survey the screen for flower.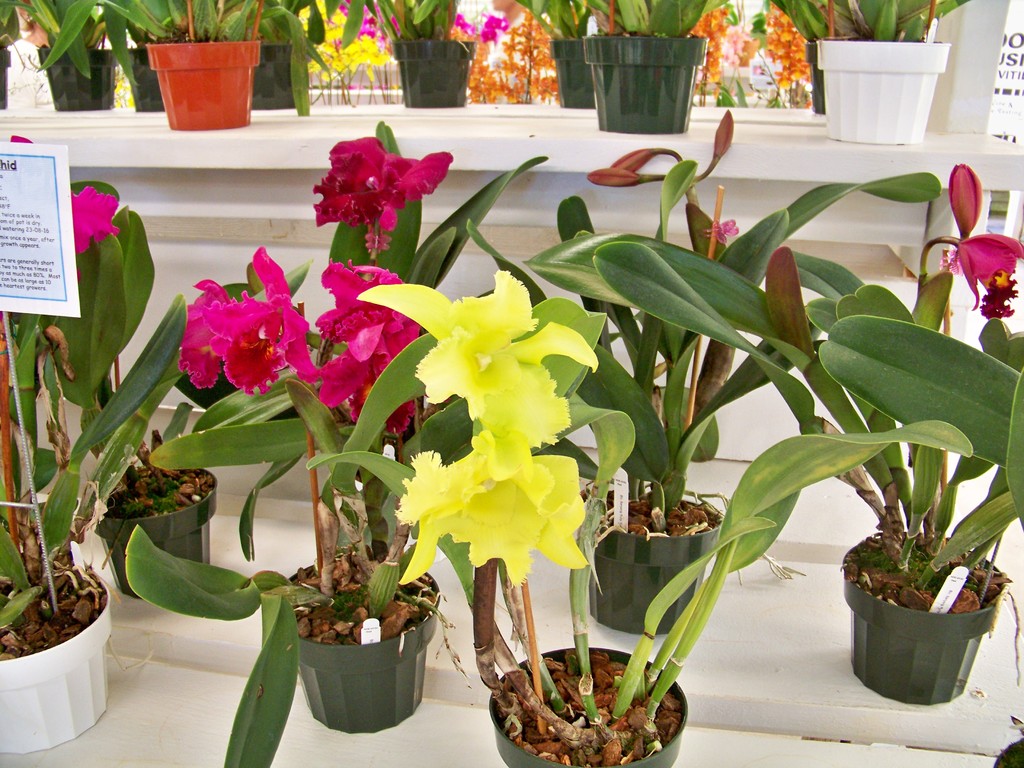
Survey found: [x1=8, y1=133, x2=119, y2=278].
